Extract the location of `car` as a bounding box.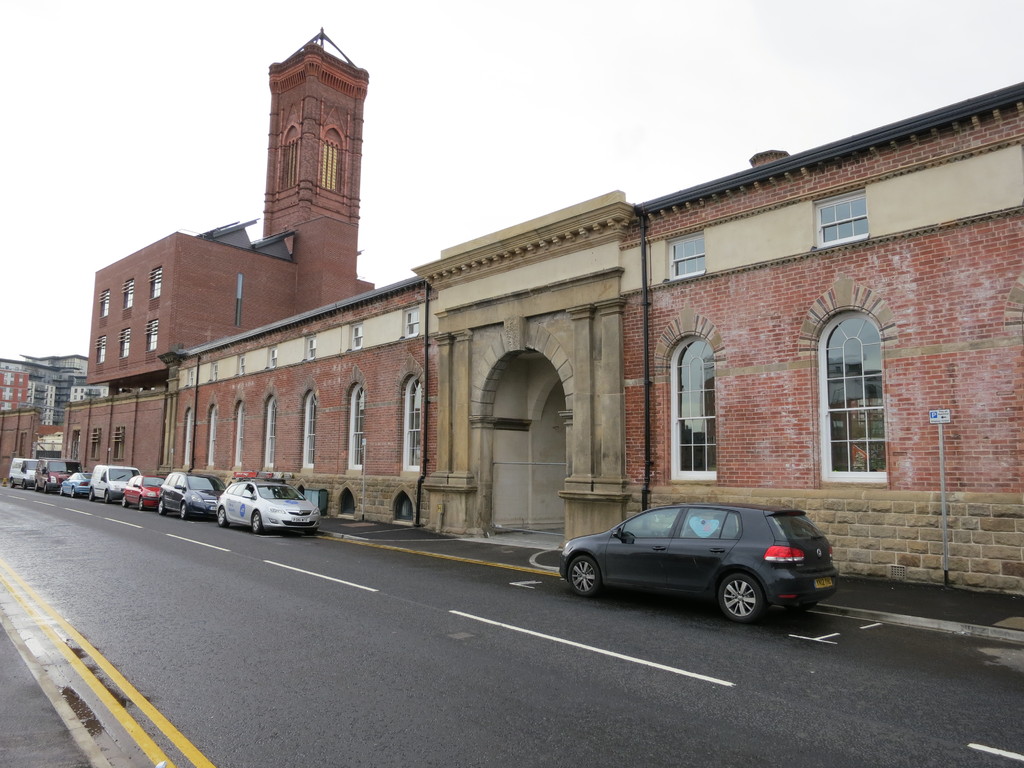
crop(87, 462, 138, 503).
